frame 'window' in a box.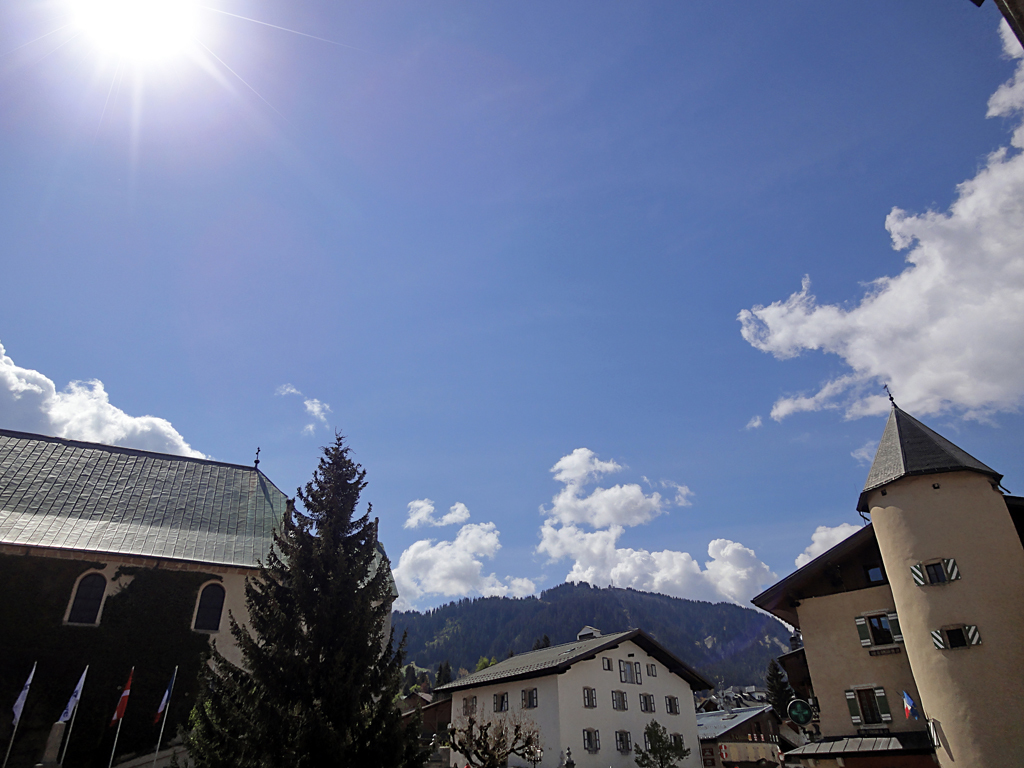
Rect(644, 733, 655, 753).
